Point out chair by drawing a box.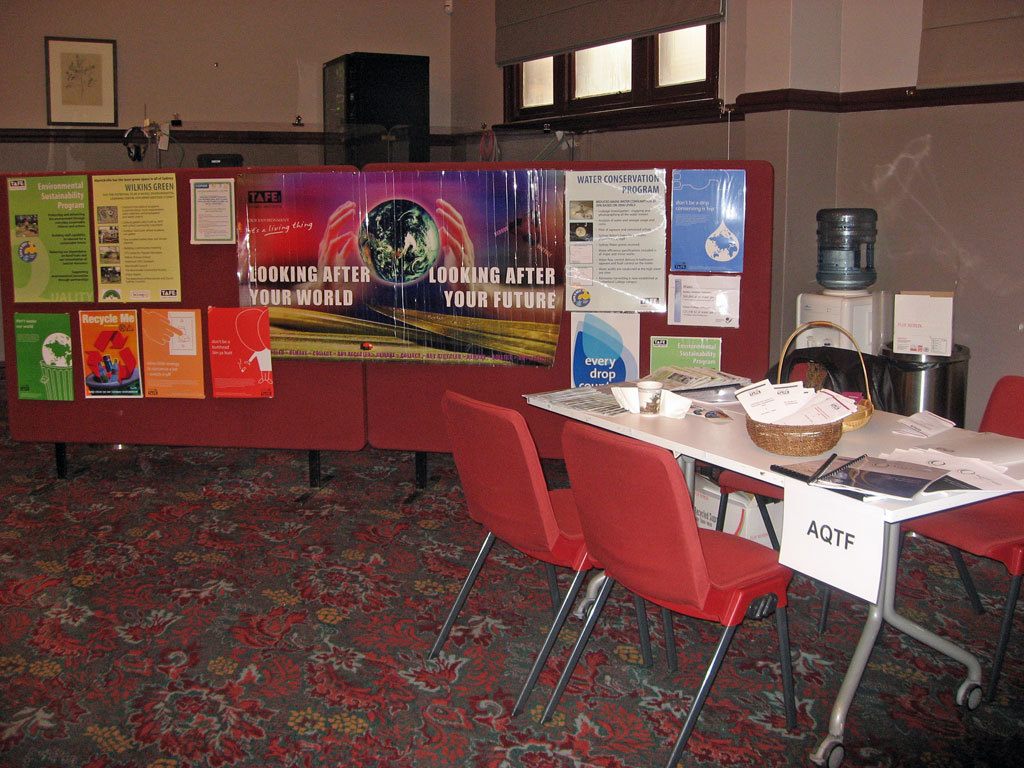
428/392/670/713.
